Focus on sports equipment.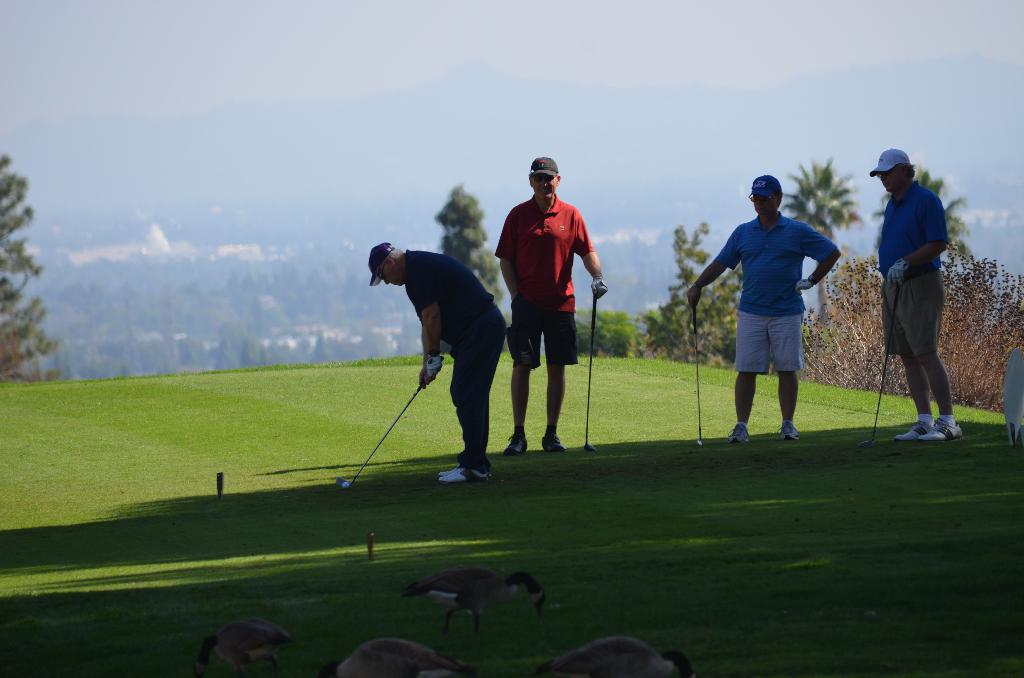
Focused at 342:482:351:490.
